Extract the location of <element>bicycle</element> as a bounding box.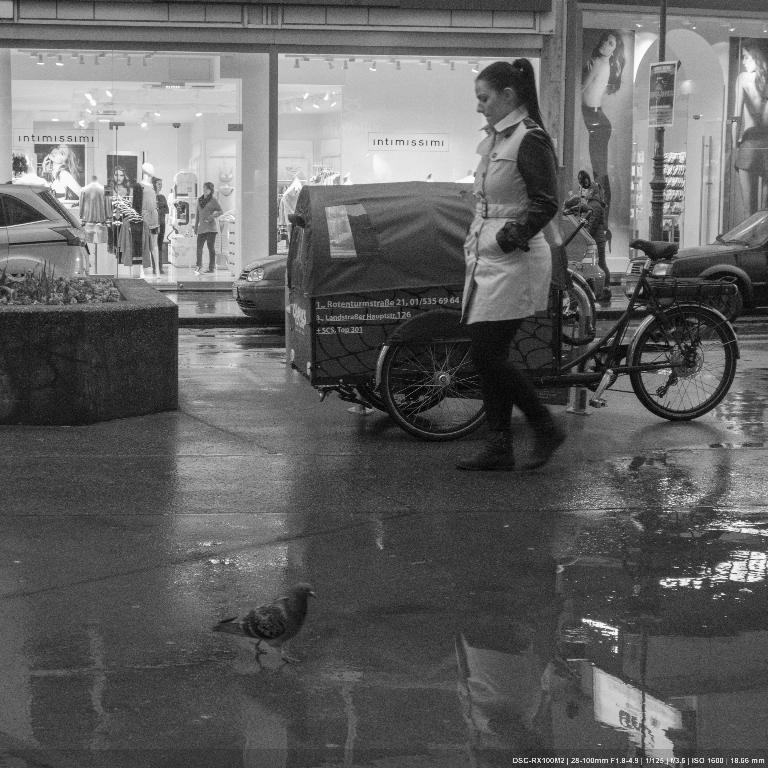
detection(319, 198, 748, 467).
